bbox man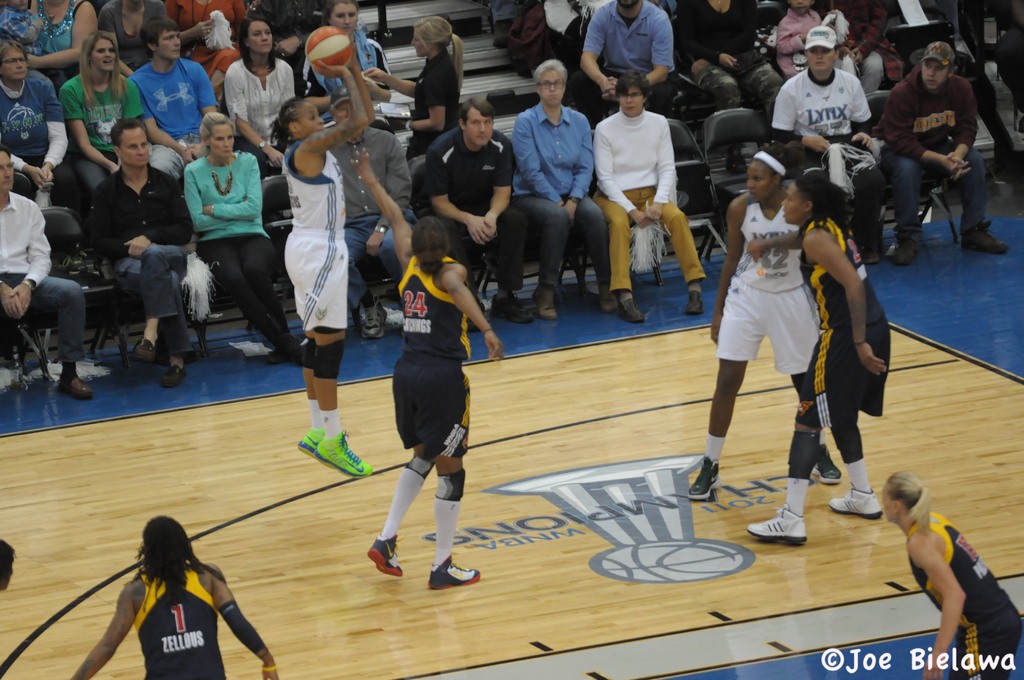
Rect(321, 88, 421, 332)
